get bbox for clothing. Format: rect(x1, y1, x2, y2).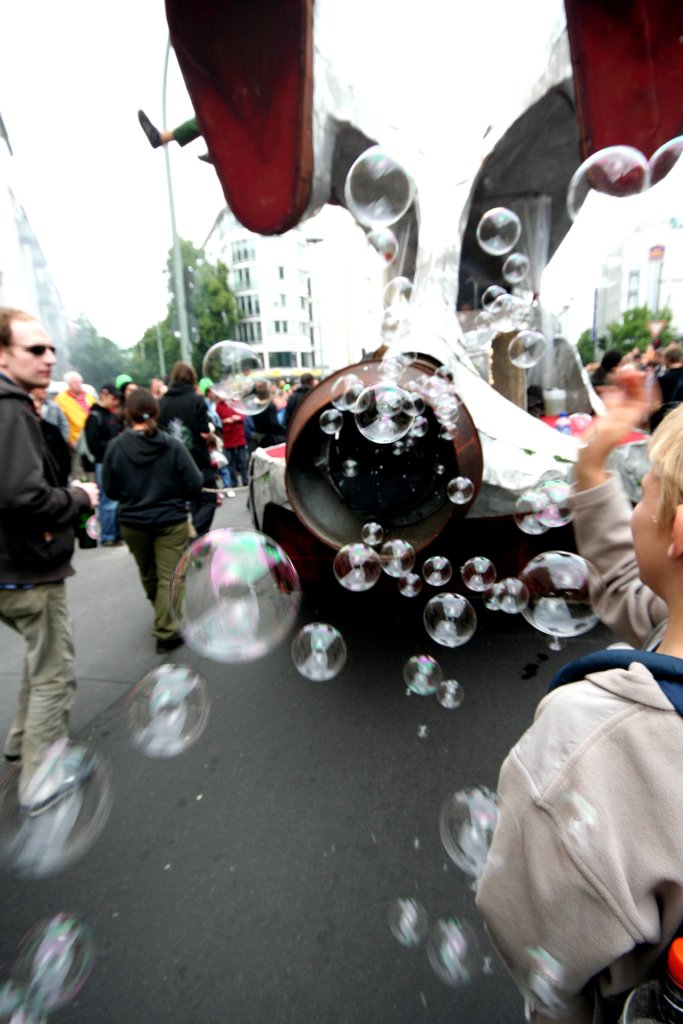
rect(650, 364, 682, 438).
